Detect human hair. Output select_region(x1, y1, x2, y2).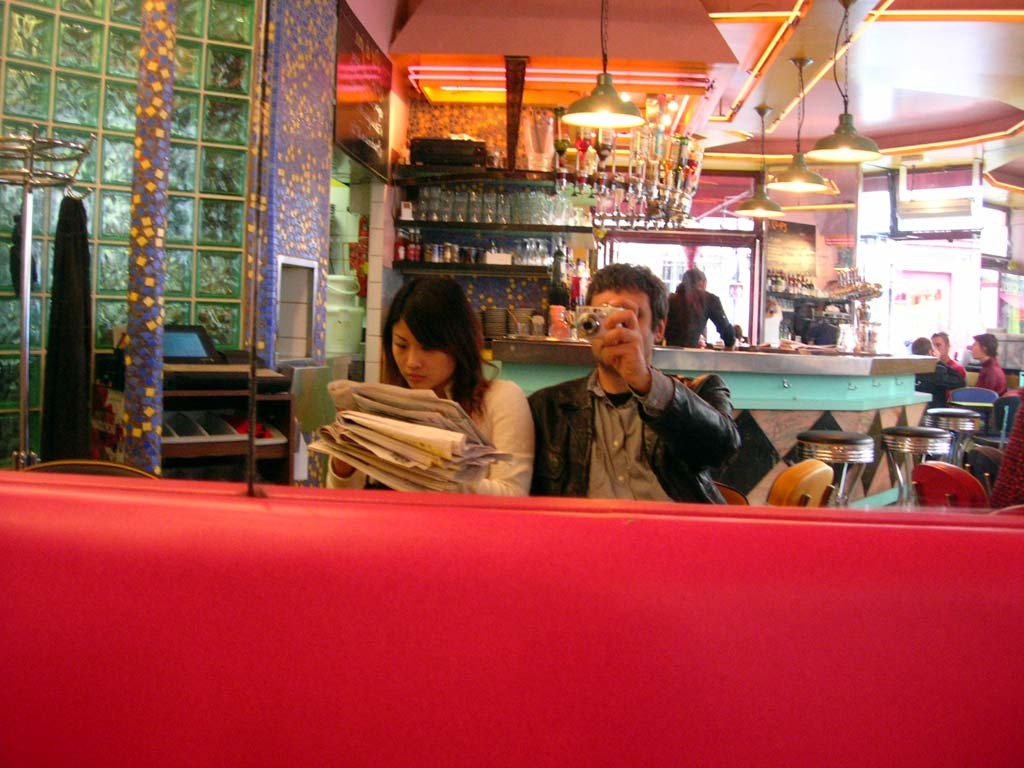
select_region(377, 275, 480, 388).
